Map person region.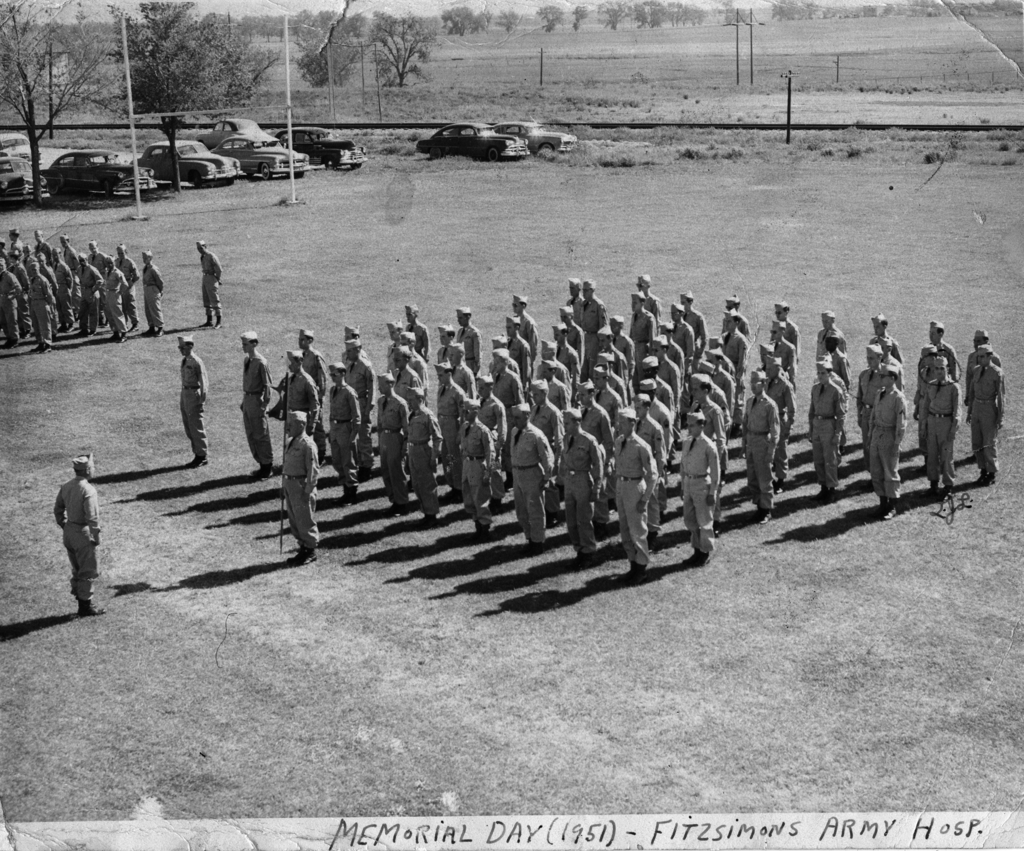
Mapped to bbox=(460, 405, 493, 537).
